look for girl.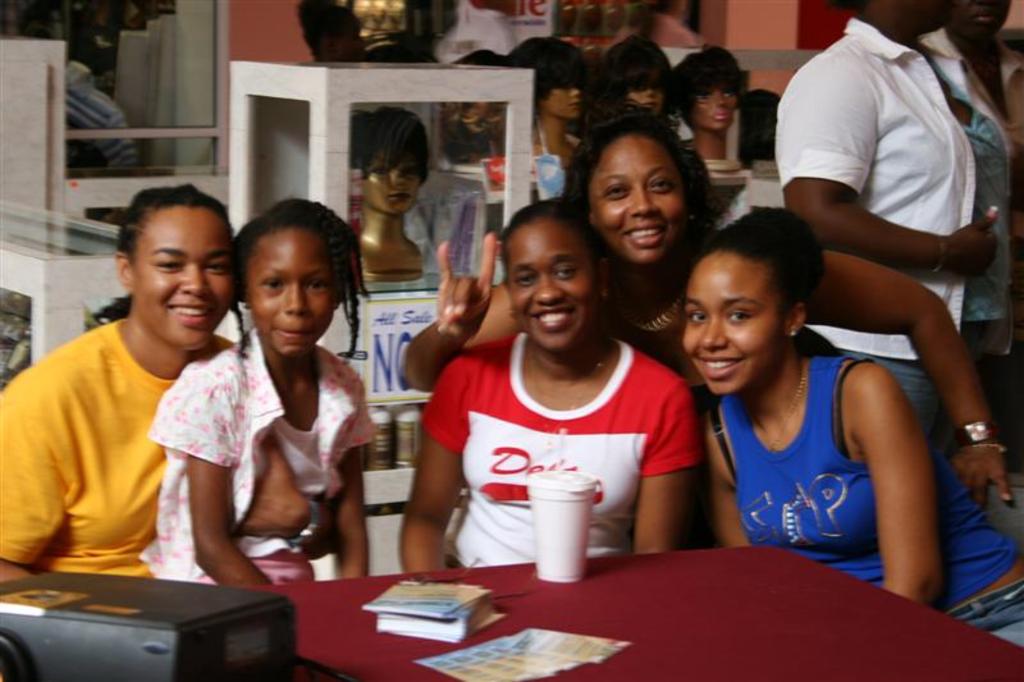
Found: box=[397, 200, 694, 571].
